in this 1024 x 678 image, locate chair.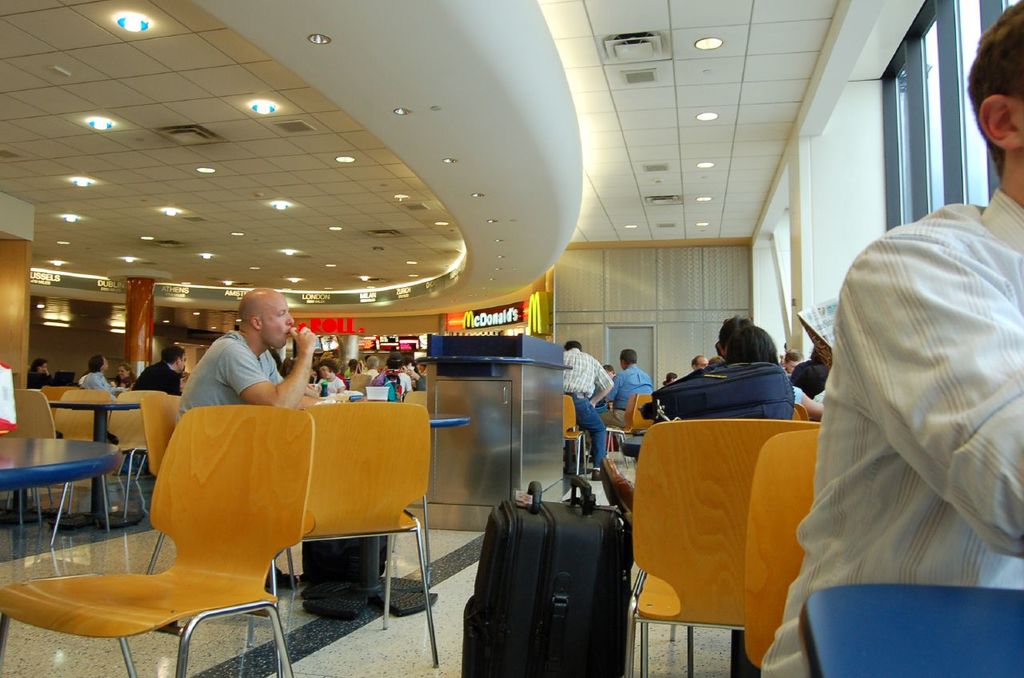
Bounding box: box(105, 390, 147, 528).
